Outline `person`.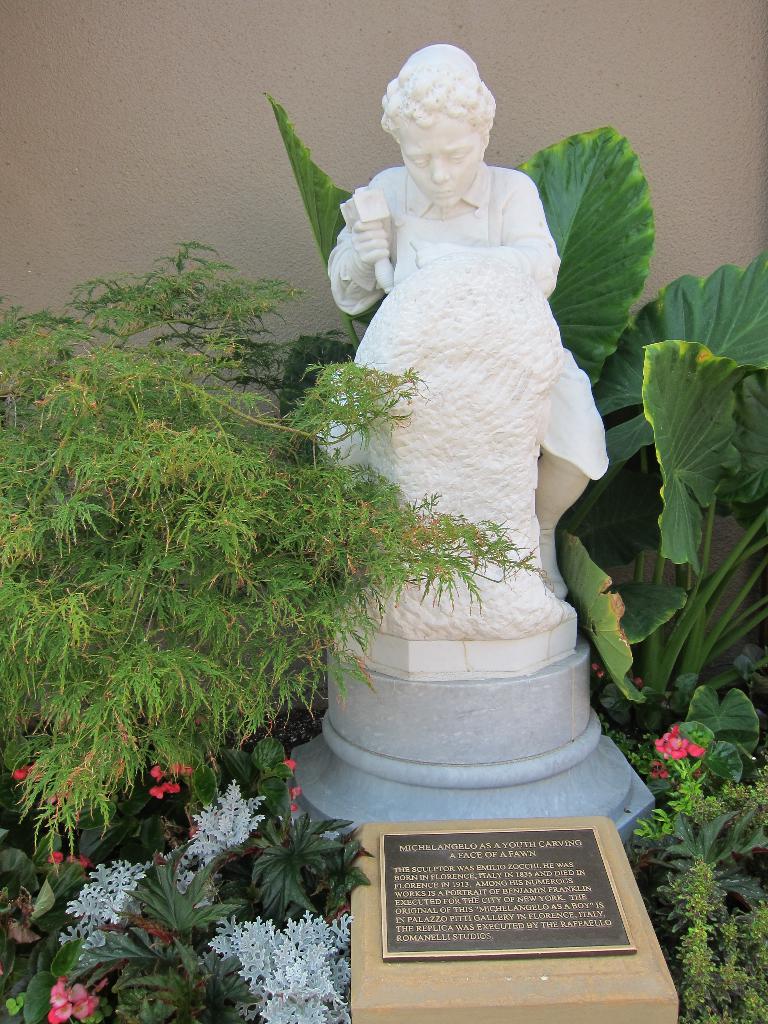
Outline: locate(317, 36, 610, 596).
